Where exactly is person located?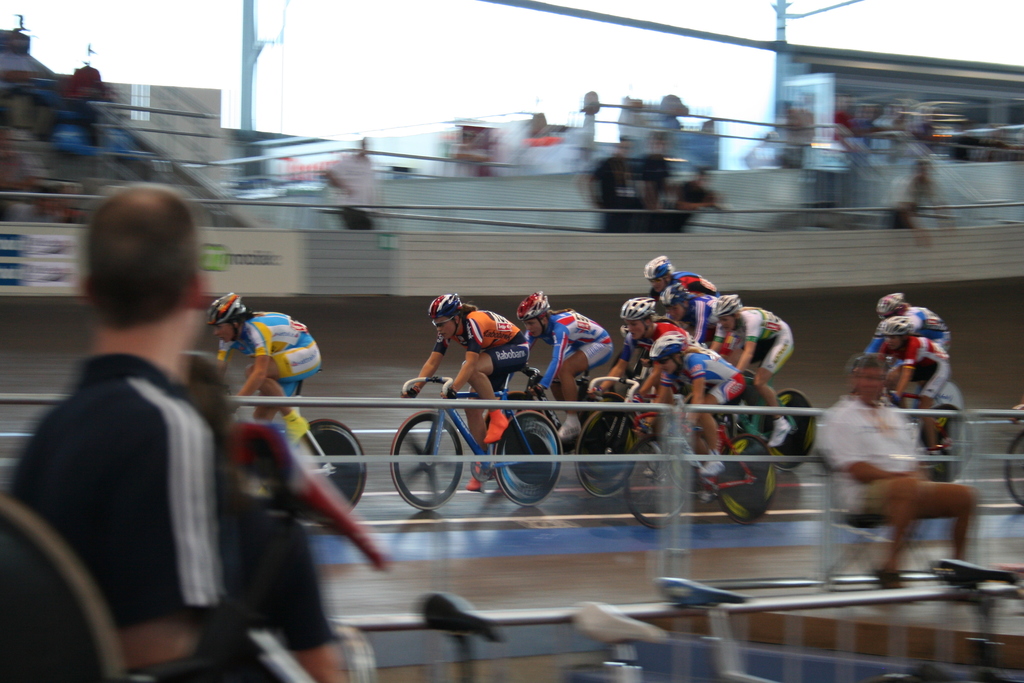
Its bounding box is (406, 297, 532, 490).
